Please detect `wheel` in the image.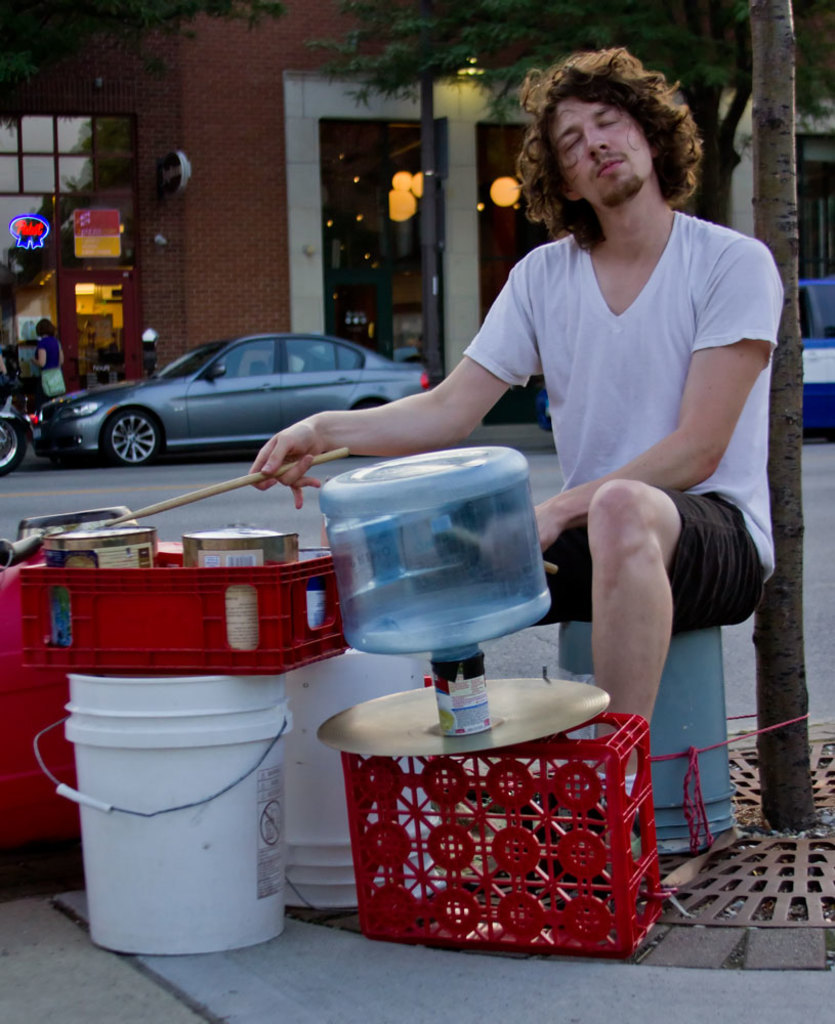
bbox=[0, 411, 28, 476].
